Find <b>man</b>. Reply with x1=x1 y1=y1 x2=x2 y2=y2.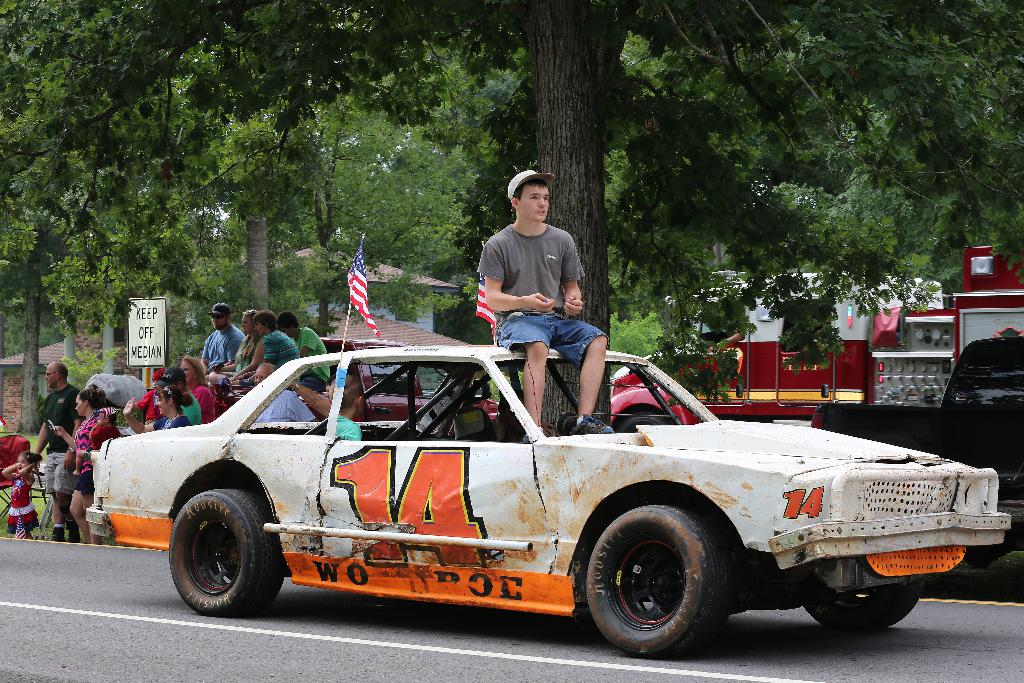
x1=317 y1=373 x2=364 y2=446.
